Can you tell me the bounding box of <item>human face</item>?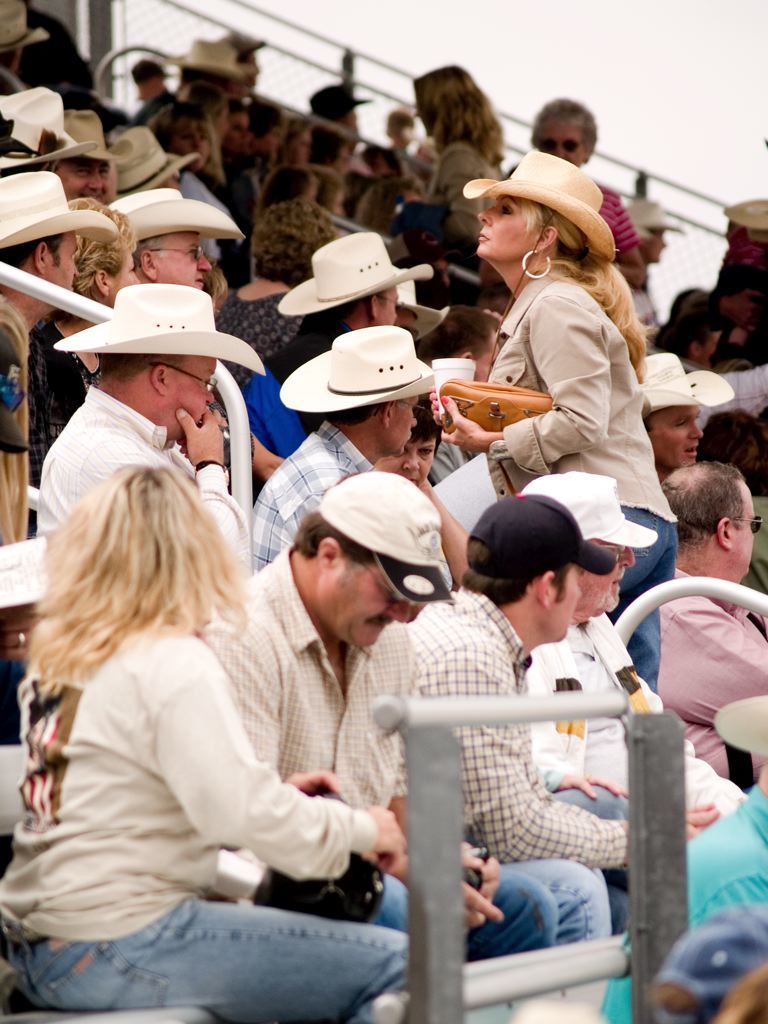
bbox=(476, 200, 540, 257).
